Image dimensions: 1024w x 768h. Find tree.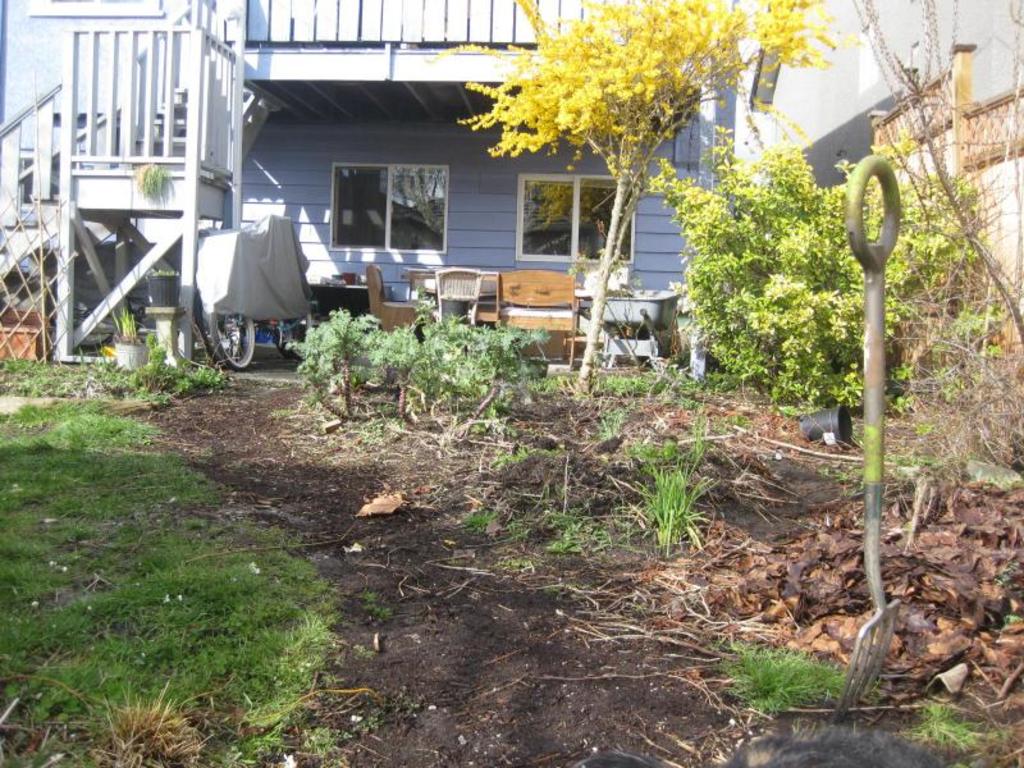
locate(654, 146, 995, 425).
